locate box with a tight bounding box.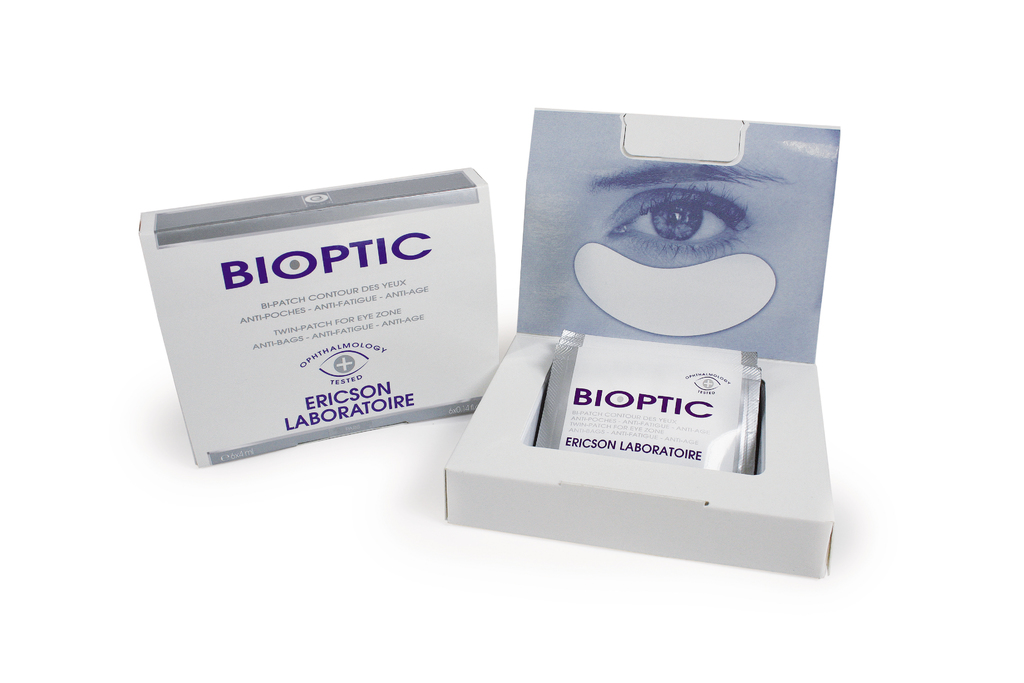
{"x1": 137, "y1": 163, "x2": 508, "y2": 465}.
